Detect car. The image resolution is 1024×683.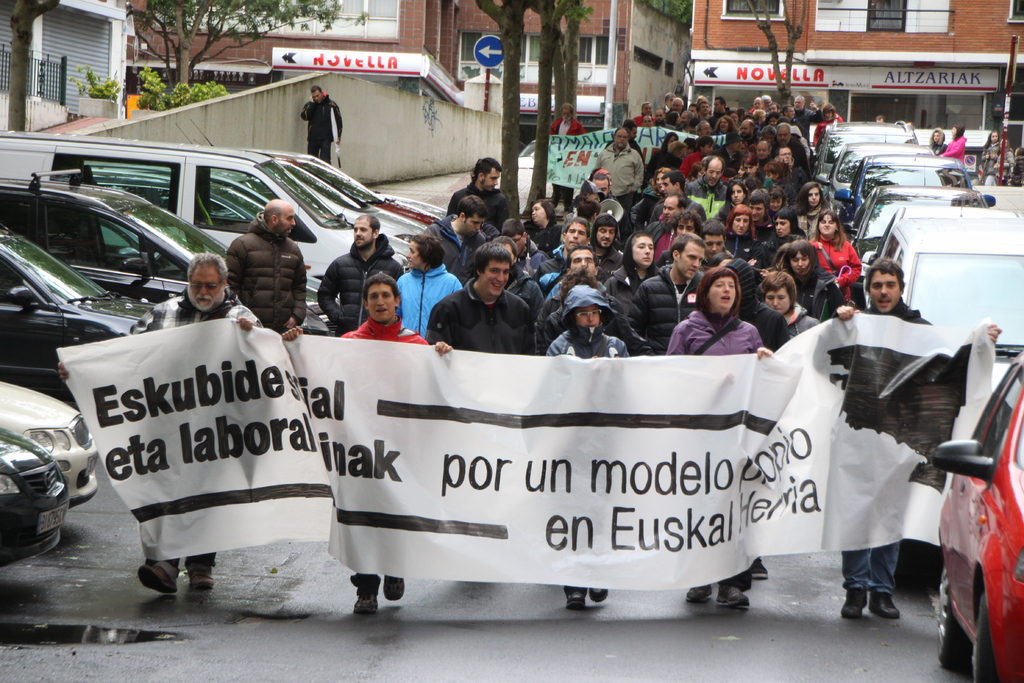
(x1=0, y1=377, x2=96, y2=508).
